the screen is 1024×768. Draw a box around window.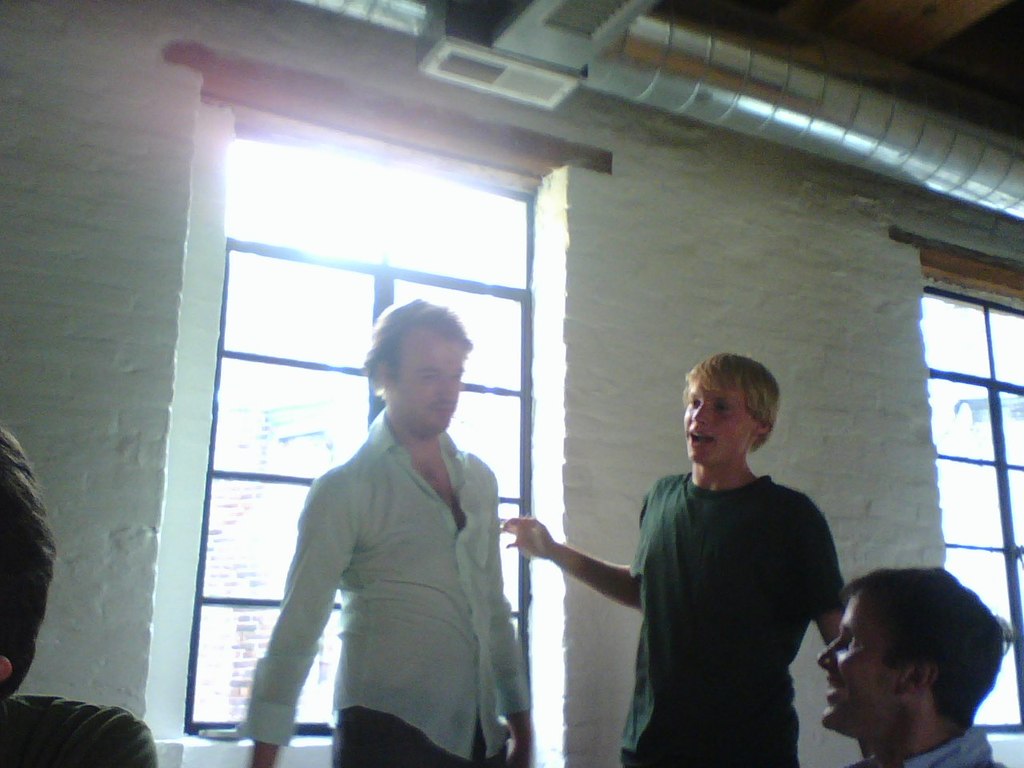
(925,280,1023,734).
